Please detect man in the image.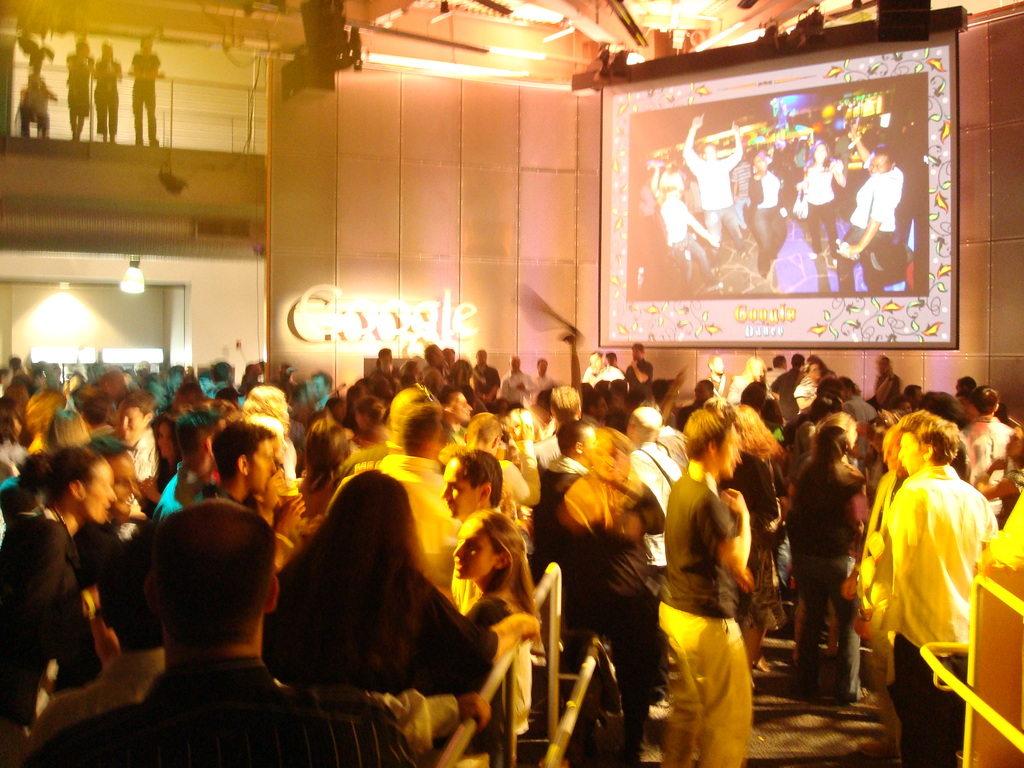
rect(193, 420, 305, 574).
